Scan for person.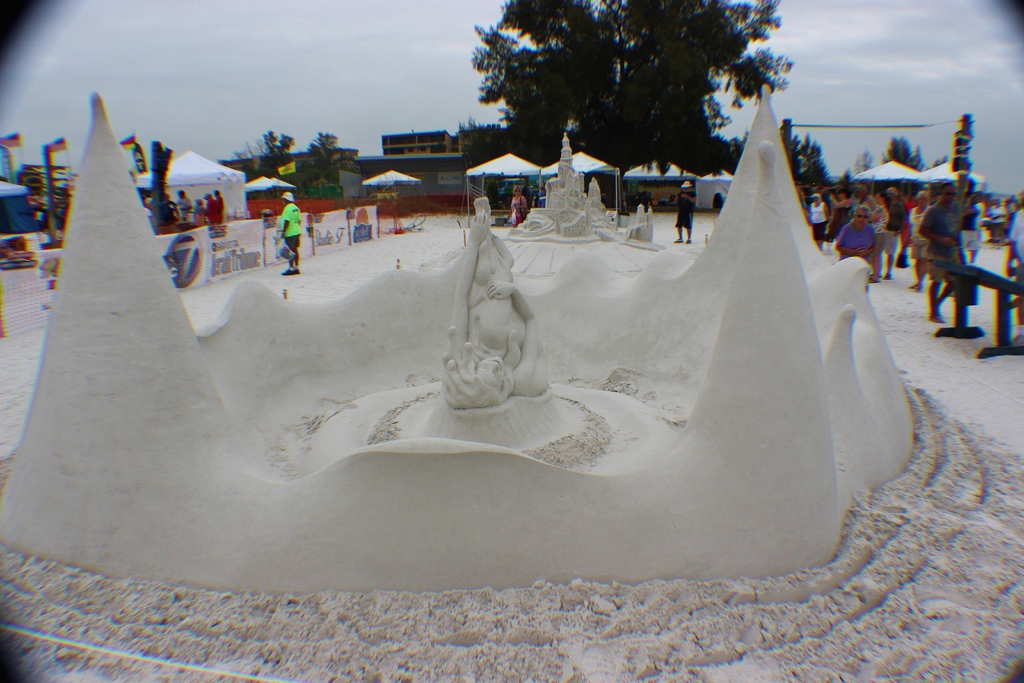
Scan result: 805, 198, 830, 239.
